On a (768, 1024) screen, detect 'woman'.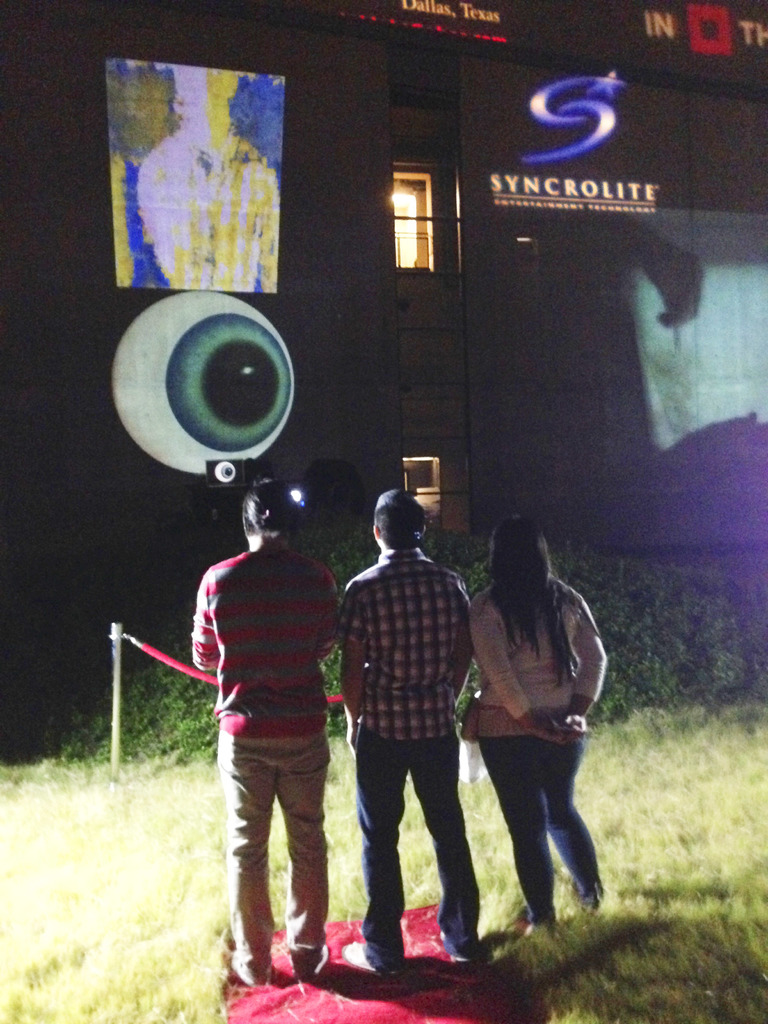
{"x1": 445, "y1": 496, "x2": 618, "y2": 950}.
